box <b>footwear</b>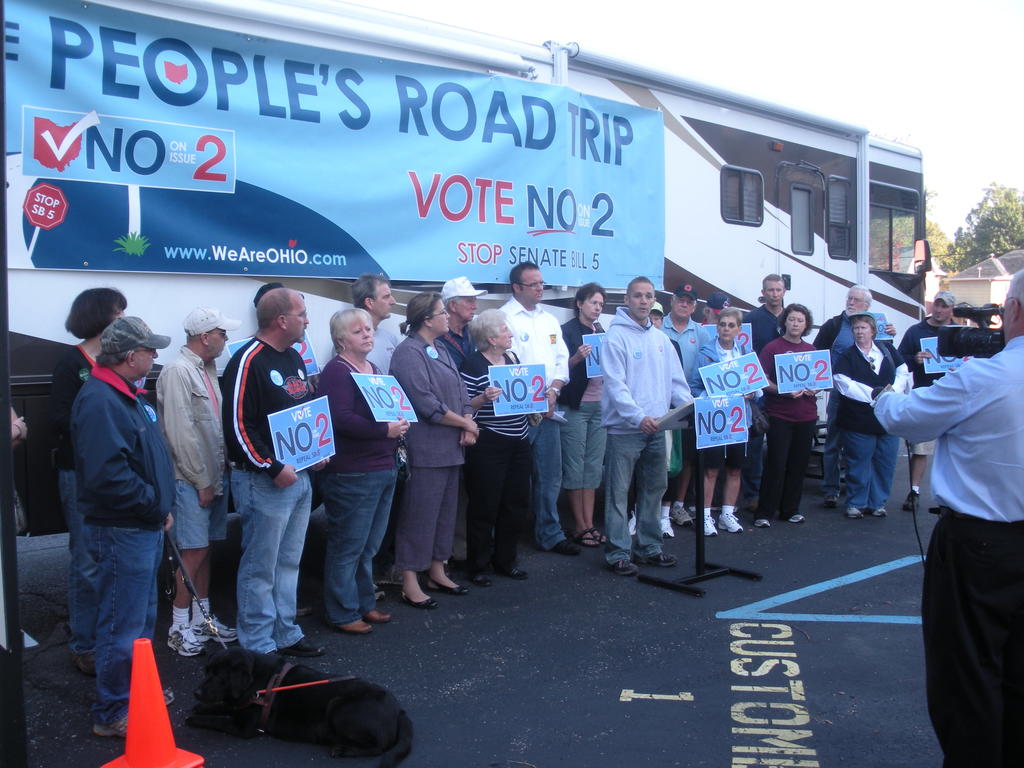
BBox(285, 641, 327, 660)
